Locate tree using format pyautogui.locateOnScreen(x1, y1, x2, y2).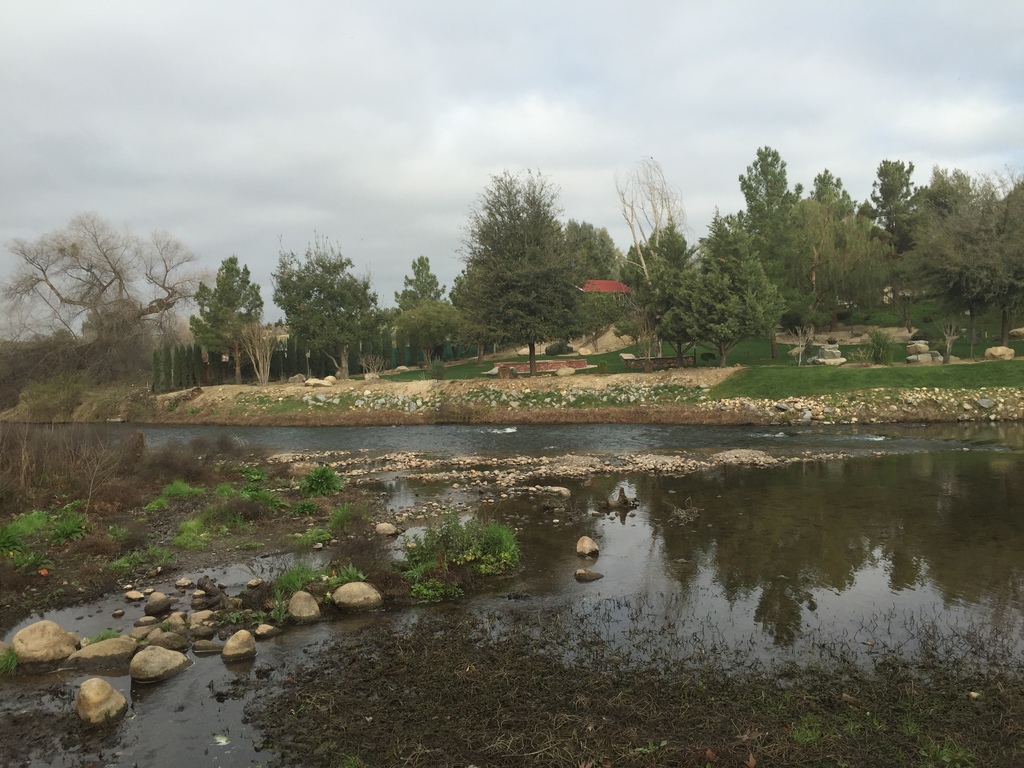
pyautogui.locateOnScreen(0, 208, 231, 493).
